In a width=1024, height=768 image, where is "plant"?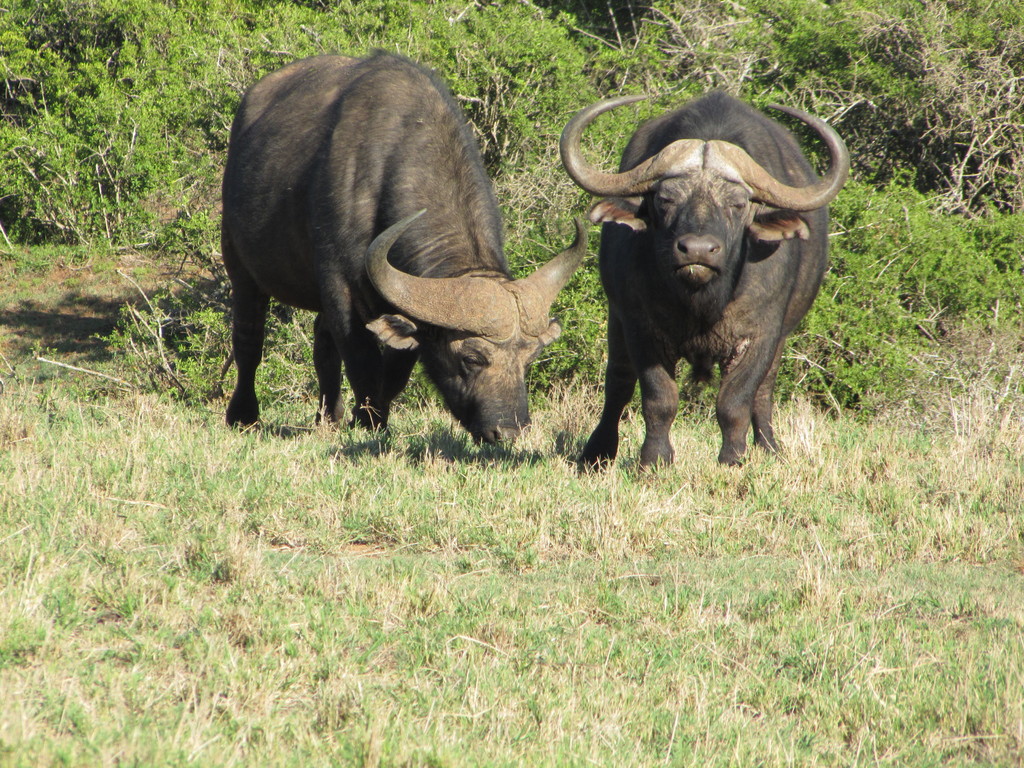
bbox(0, 0, 1023, 422).
